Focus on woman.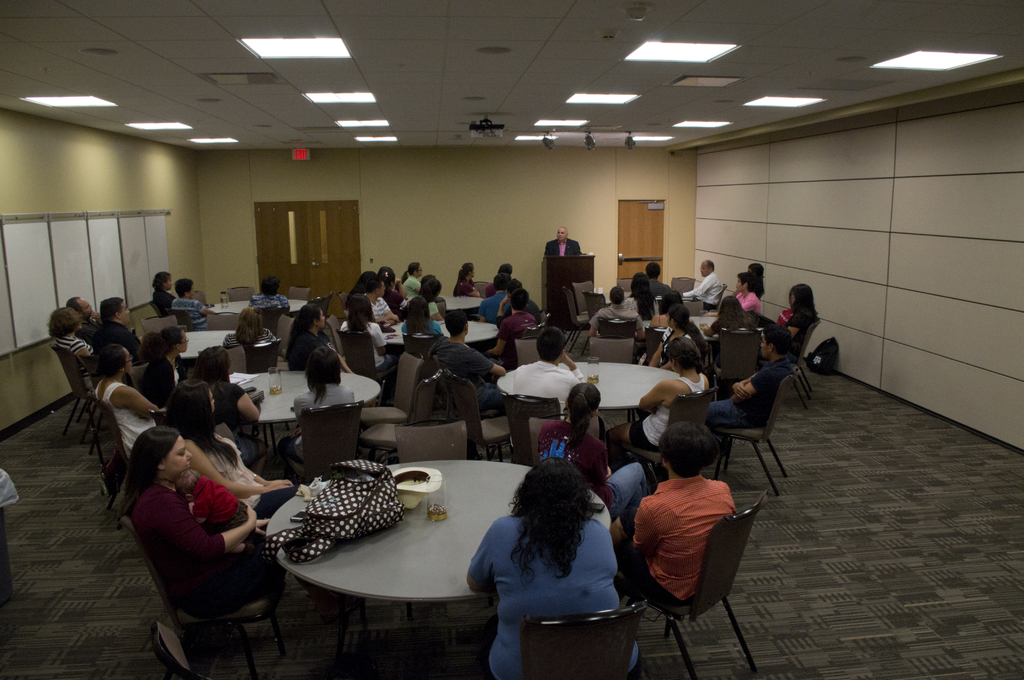
Focused at locate(138, 324, 184, 407).
